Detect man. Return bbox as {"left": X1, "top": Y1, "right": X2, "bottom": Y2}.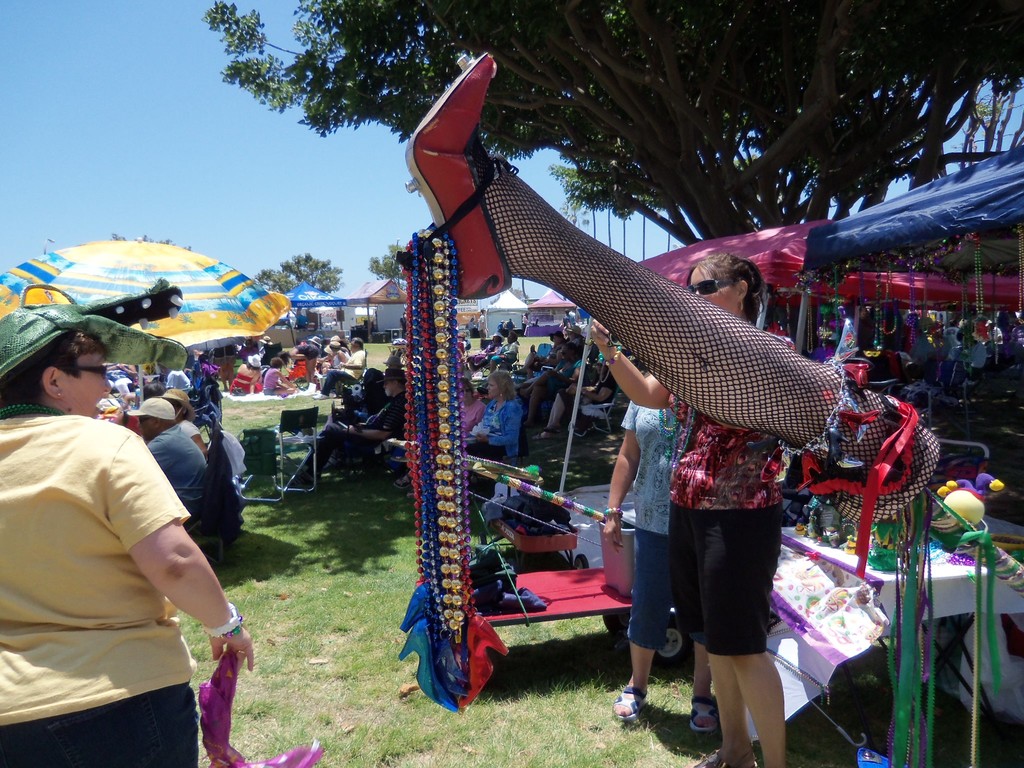
{"left": 310, "top": 368, "right": 415, "bottom": 472}.
